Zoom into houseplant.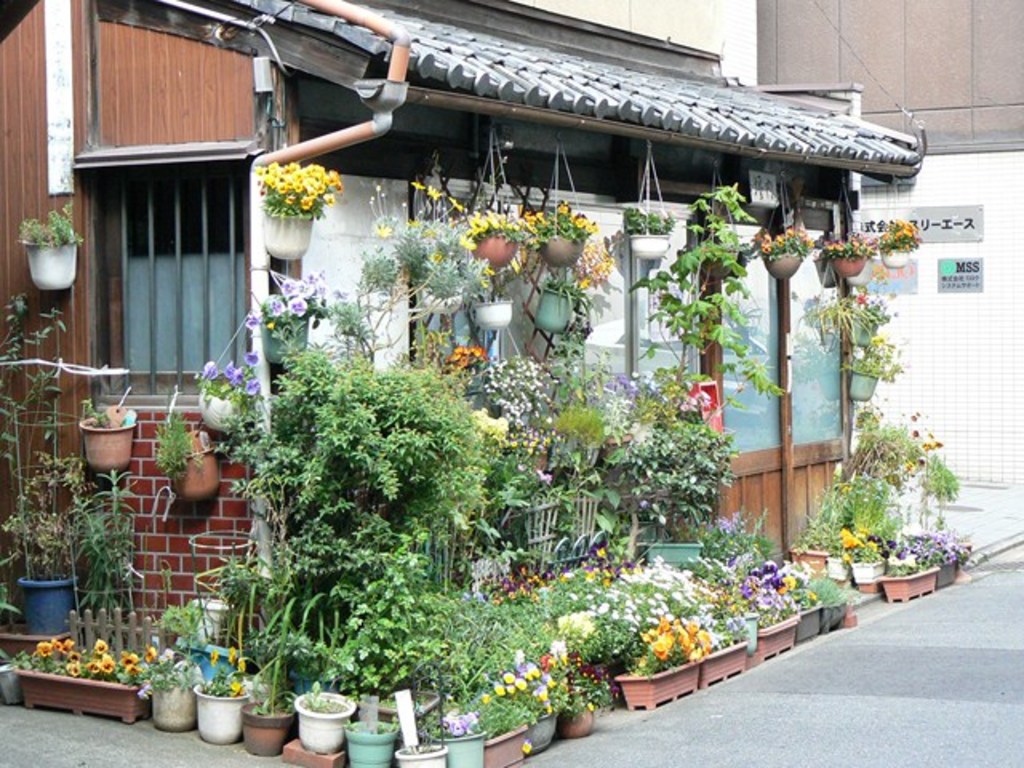
Zoom target: (821,234,872,283).
